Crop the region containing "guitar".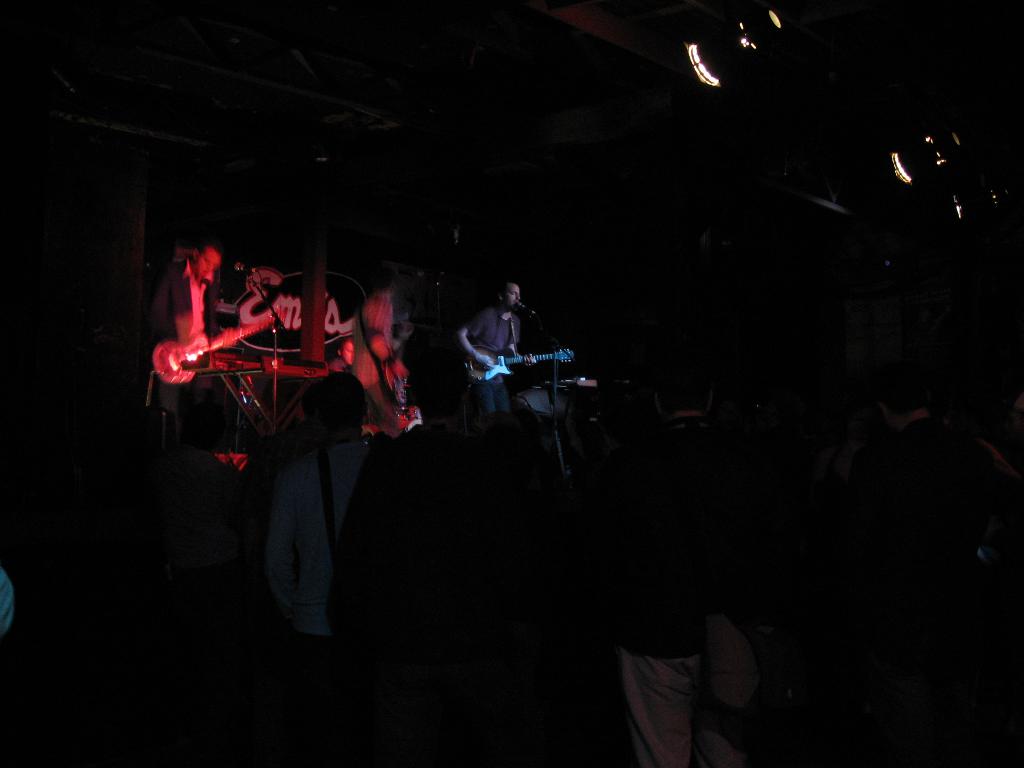
Crop region: bbox=[150, 310, 278, 383].
